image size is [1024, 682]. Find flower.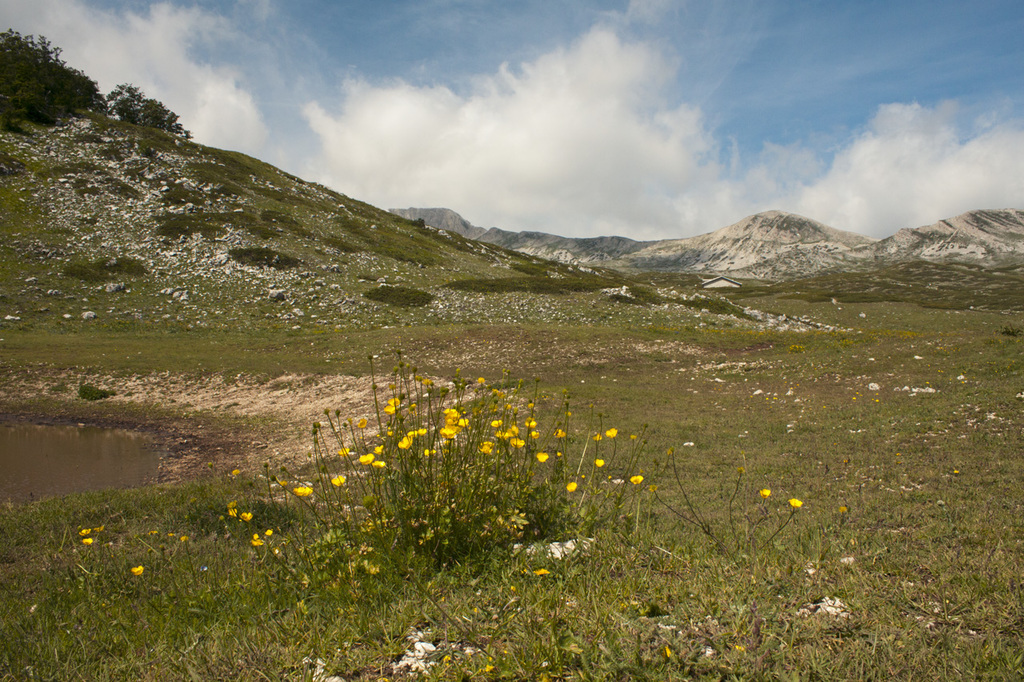
[x1=534, y1=449, x2=545, y2=465].
